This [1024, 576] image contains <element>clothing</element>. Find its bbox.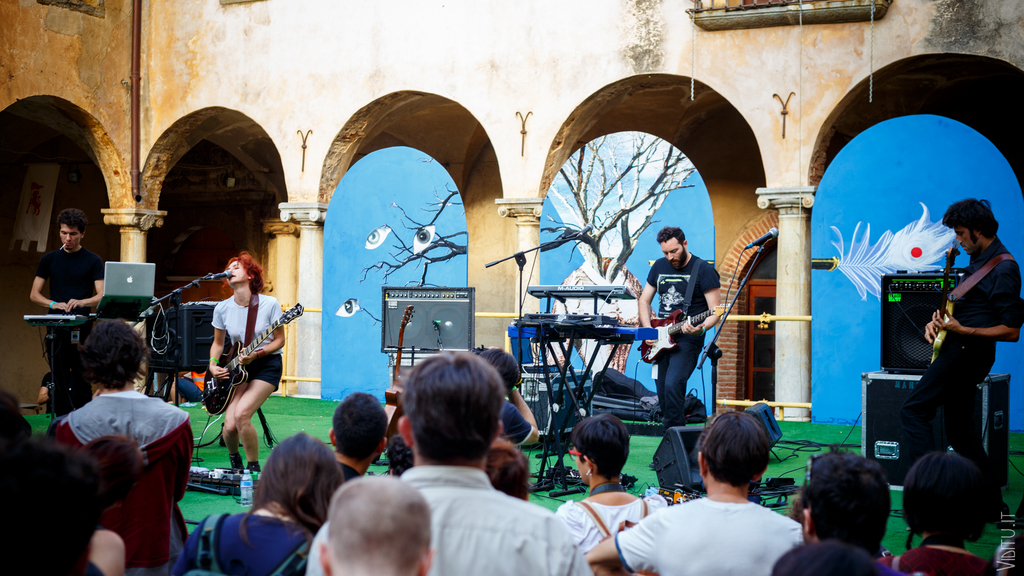
left=915, top=251, right=1023, bottom=457.
